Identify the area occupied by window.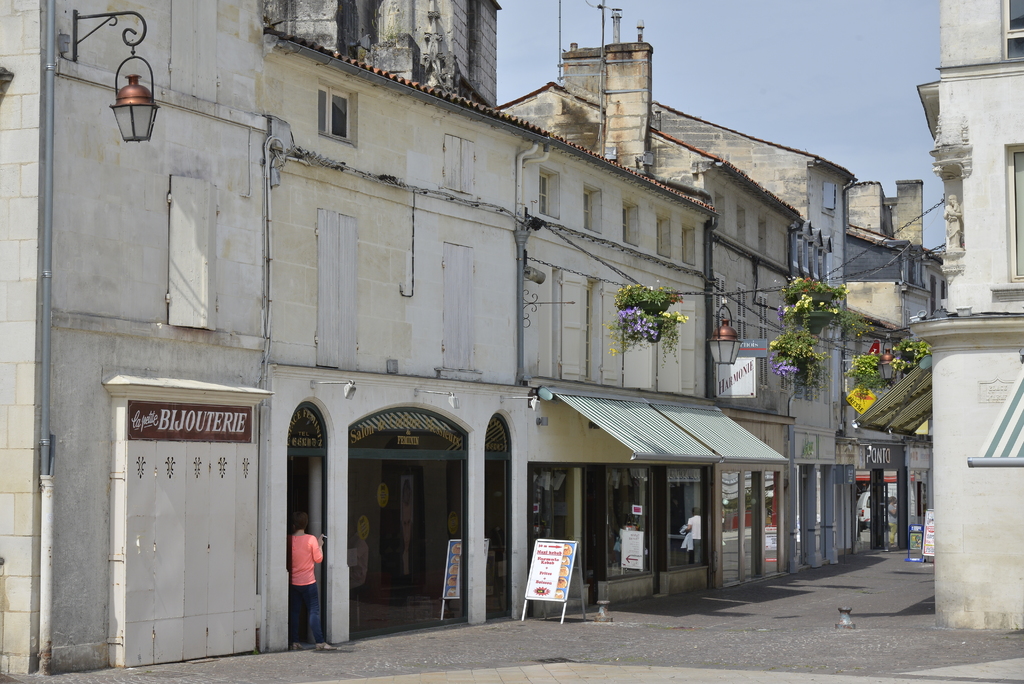
Area: box=[735, 210, 747, 242].
